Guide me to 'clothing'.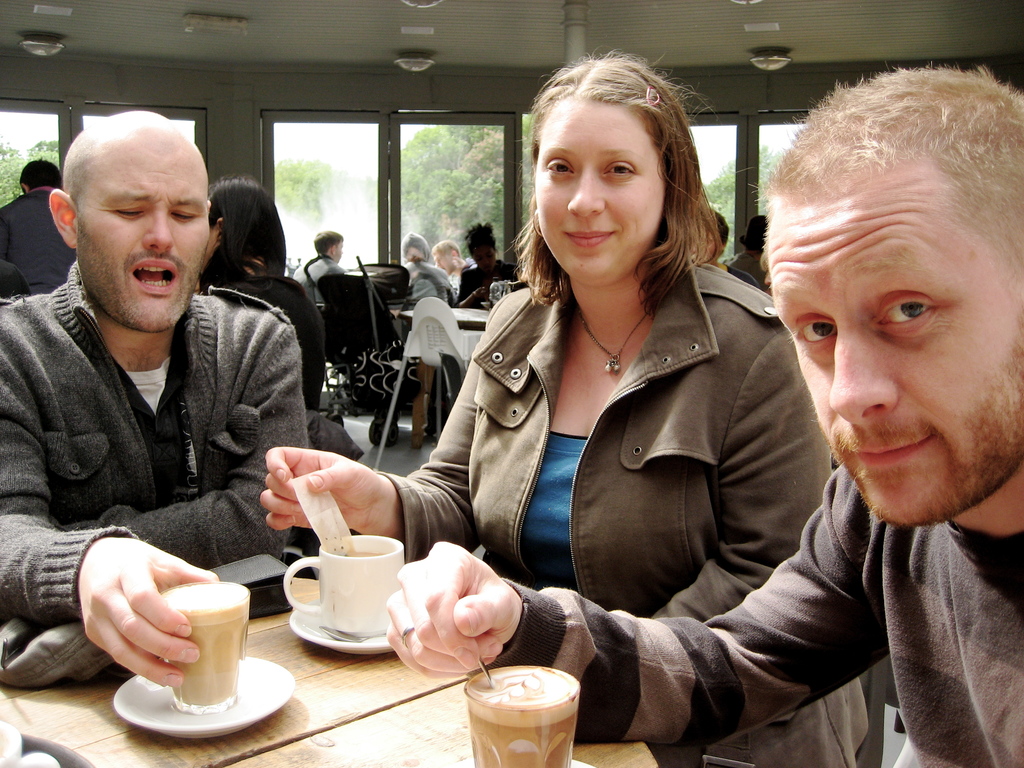
Guidance: bbox(293, 256, 346, 305).
